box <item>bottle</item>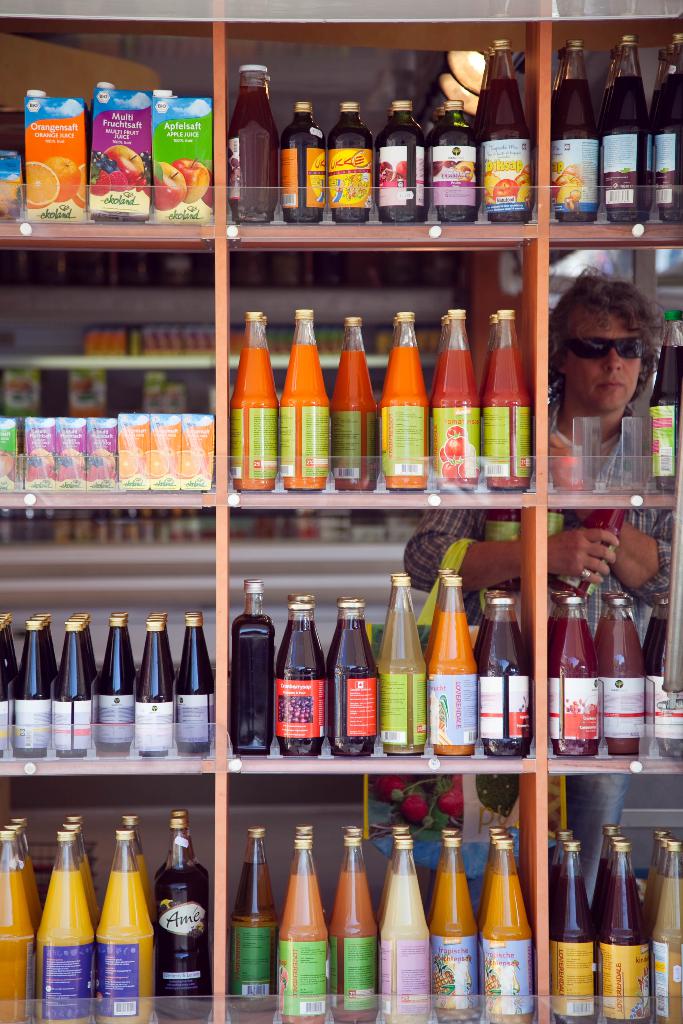
[left=53, top=605, right=92, bottom=762]
